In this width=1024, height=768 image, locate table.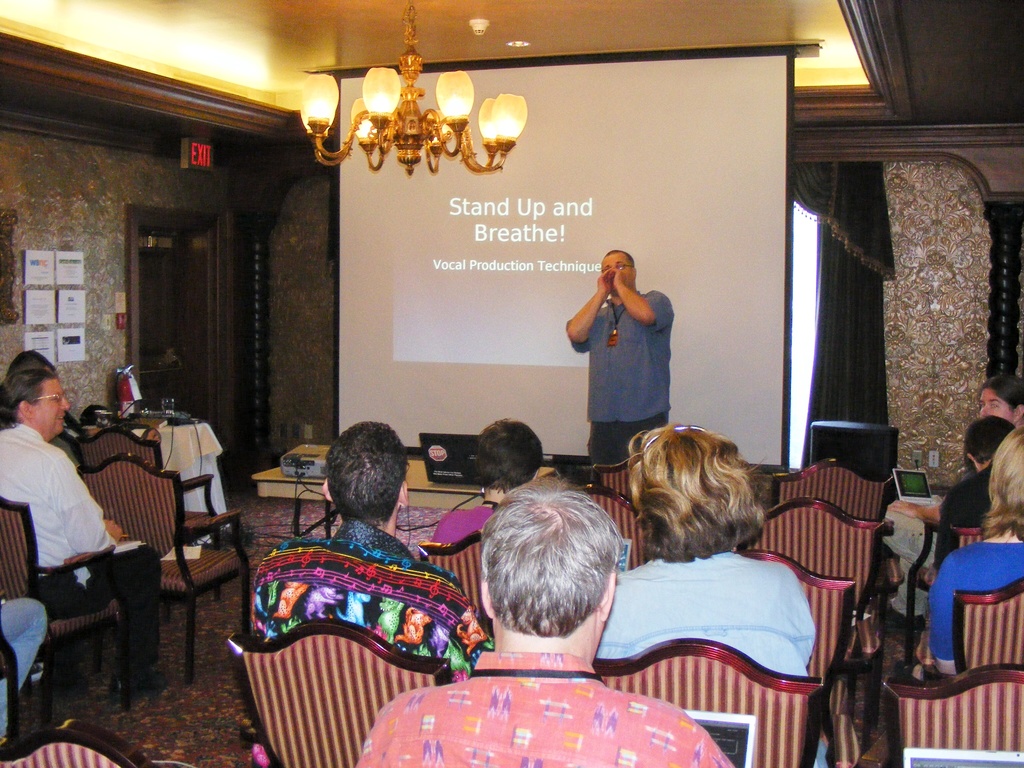
Bounding box: [x1=253, y1=441, x2=556, y2=545].
